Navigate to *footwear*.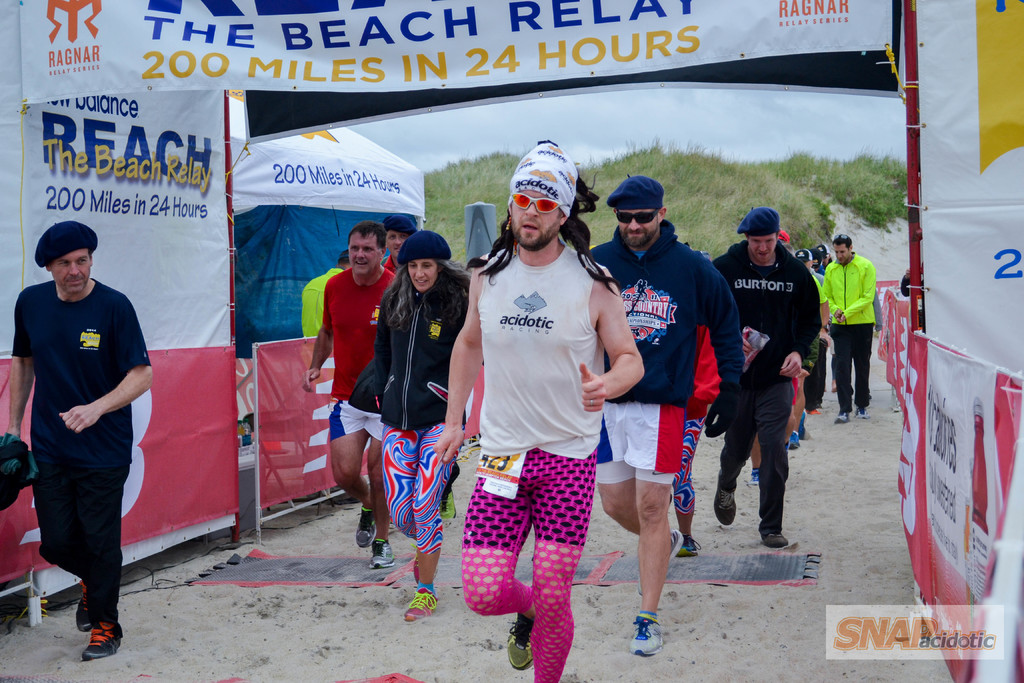
Navigation target: (x1=667, y1=531, x2=684, y2=562).
